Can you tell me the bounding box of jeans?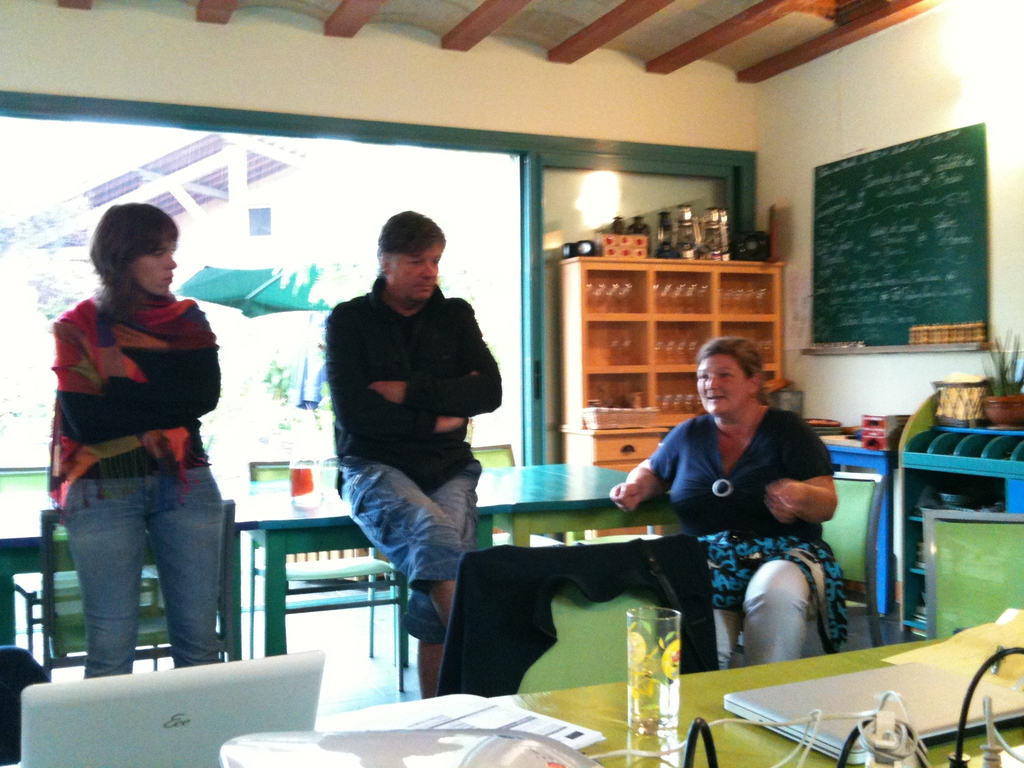
[left=332, top=448, right=483, bottom=652].
